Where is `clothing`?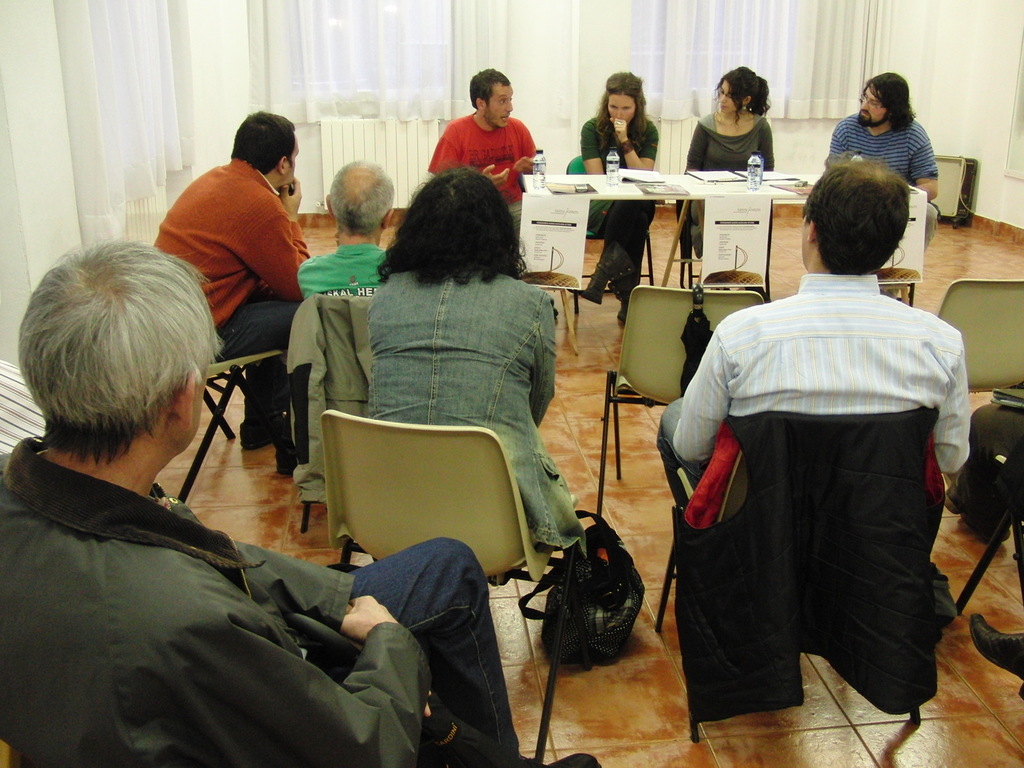
box=[946, 402, 1023, 543].
